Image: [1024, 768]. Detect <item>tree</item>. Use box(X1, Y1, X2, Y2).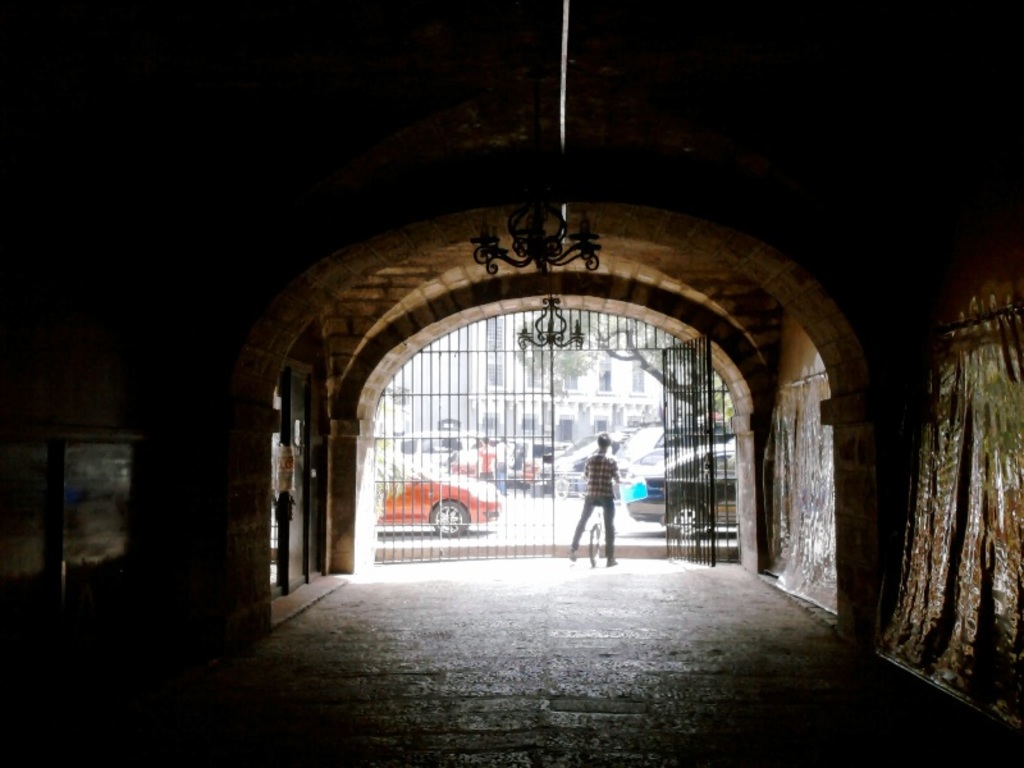
box(594, 319, 717, 417).
